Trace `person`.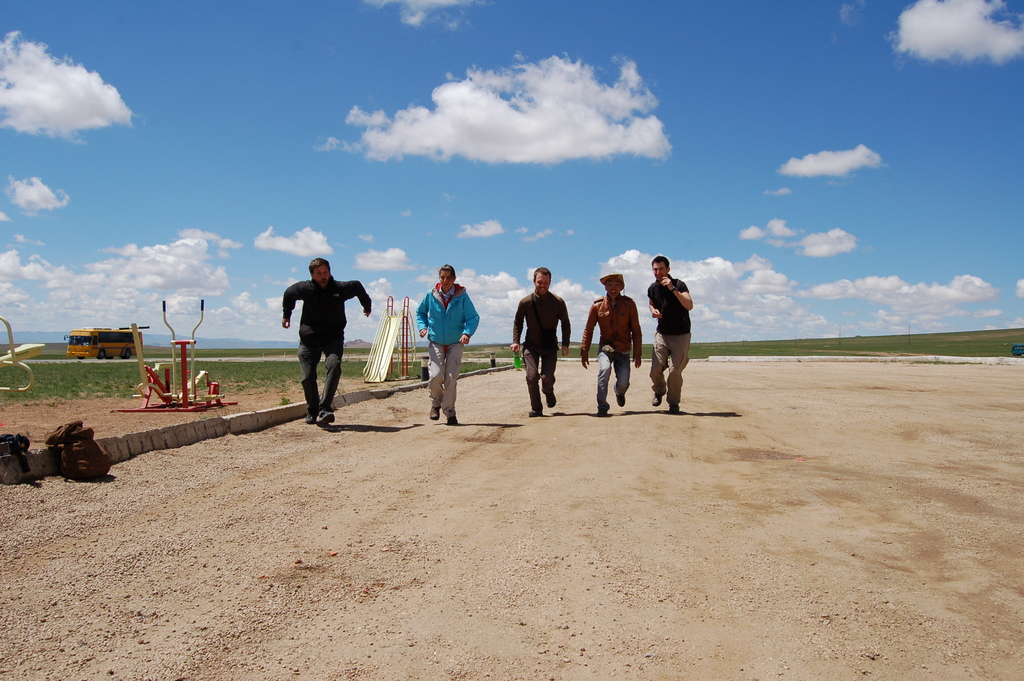
Traced to detection(413, 261, 486, 424).
